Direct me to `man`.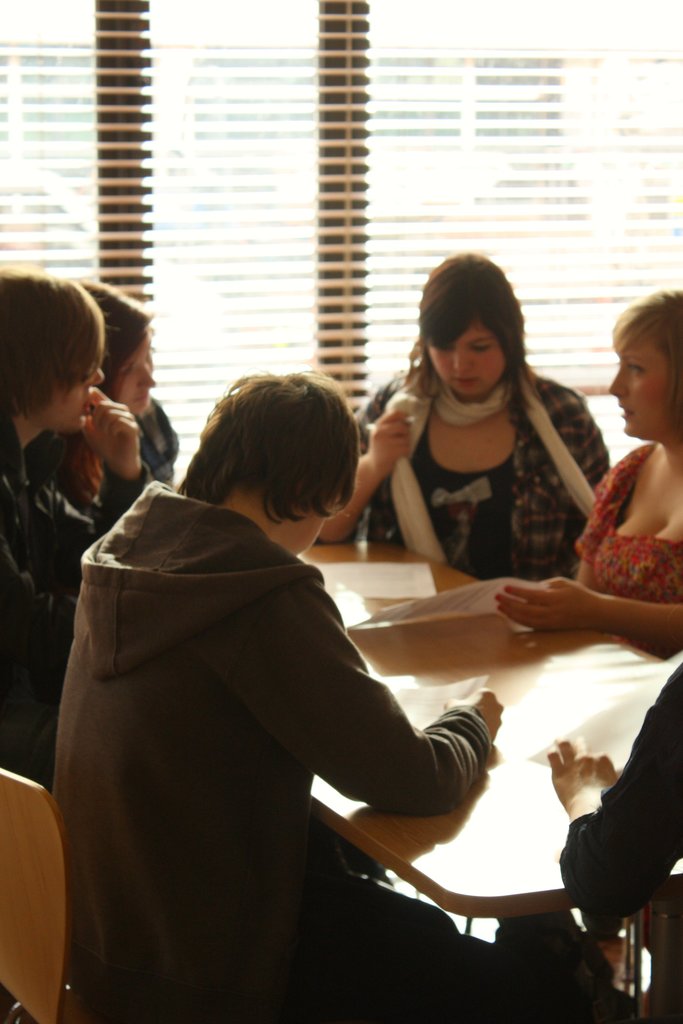
Direction: 37/366/519/1022.
